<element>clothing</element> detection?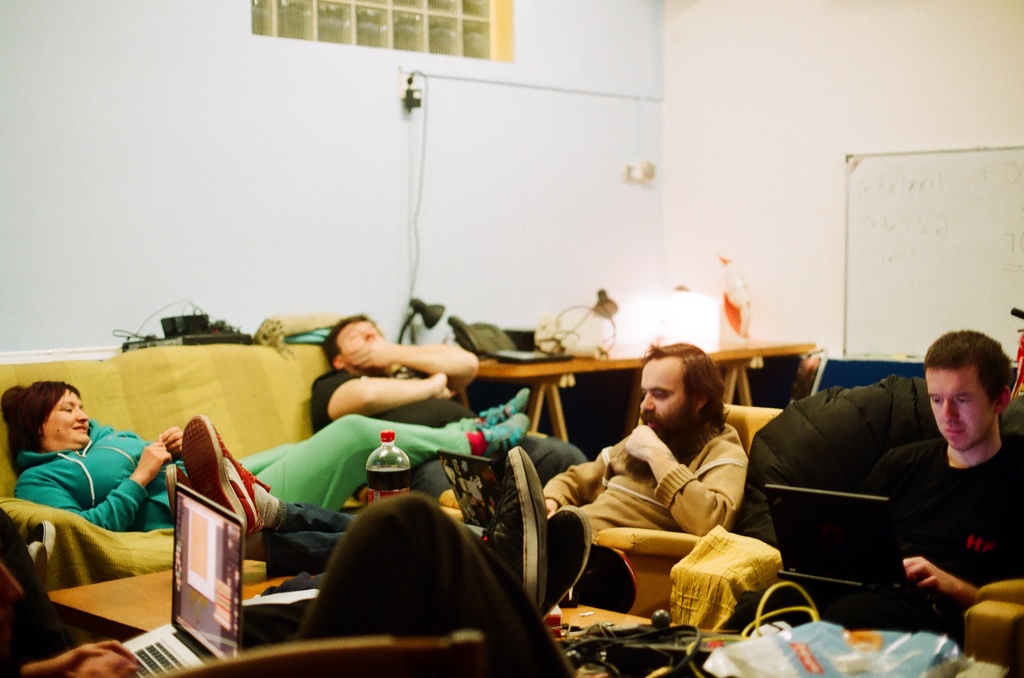
rect(250, 416, 748, 580)
